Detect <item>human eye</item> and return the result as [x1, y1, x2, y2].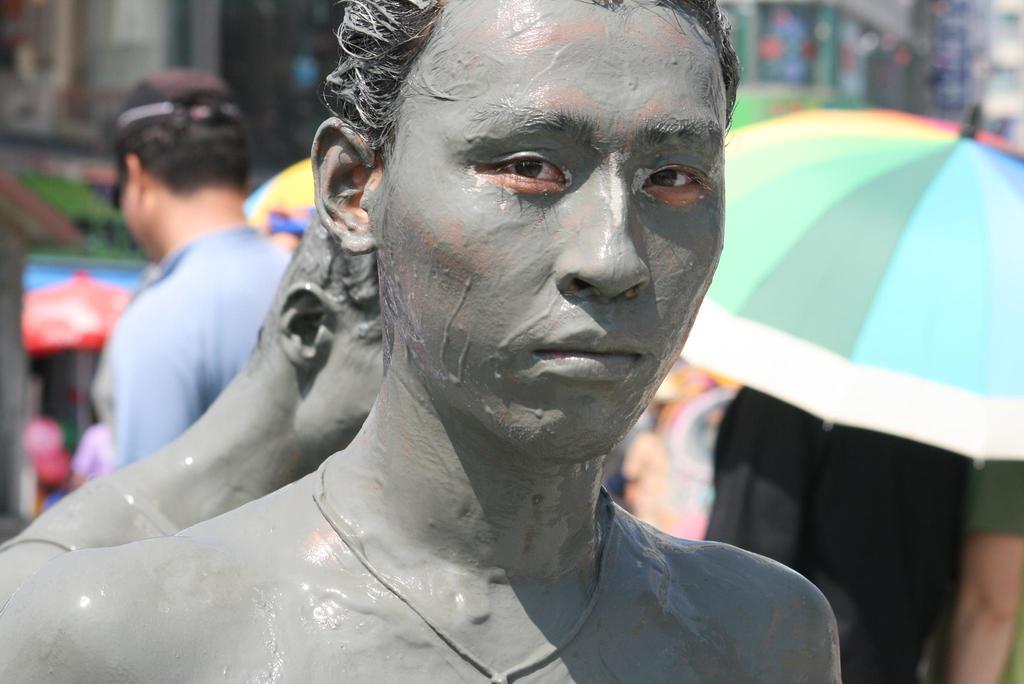
[636, 158, 719, 206].
